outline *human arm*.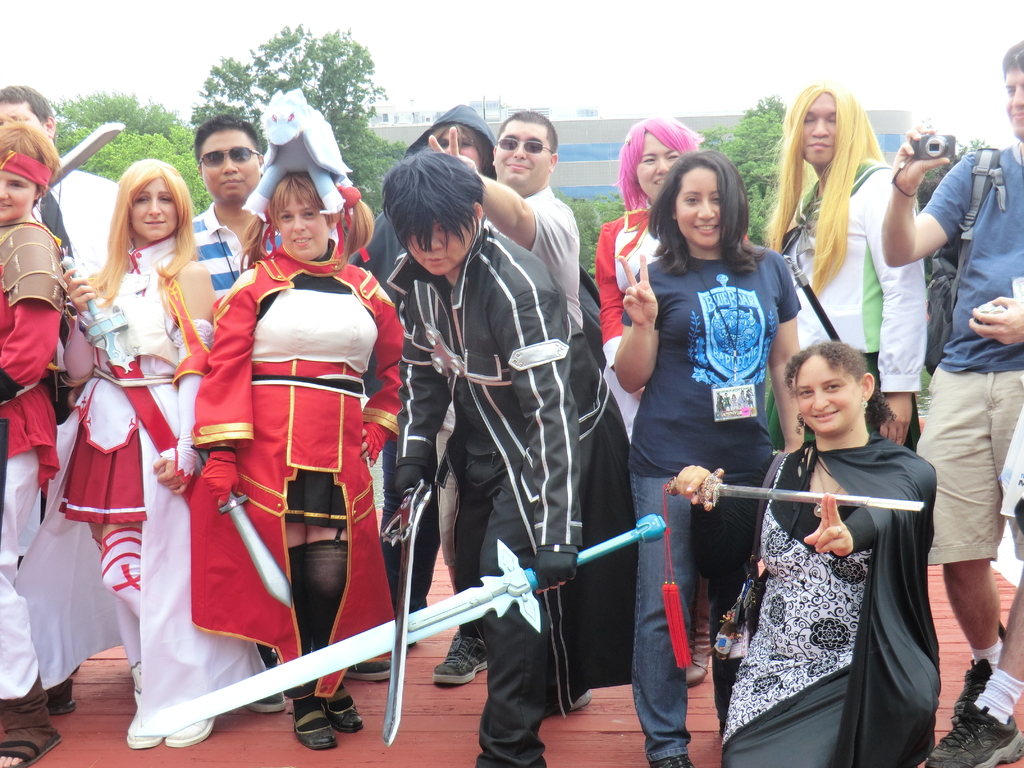
Outline: bbox(612, 254, 663, 391).
